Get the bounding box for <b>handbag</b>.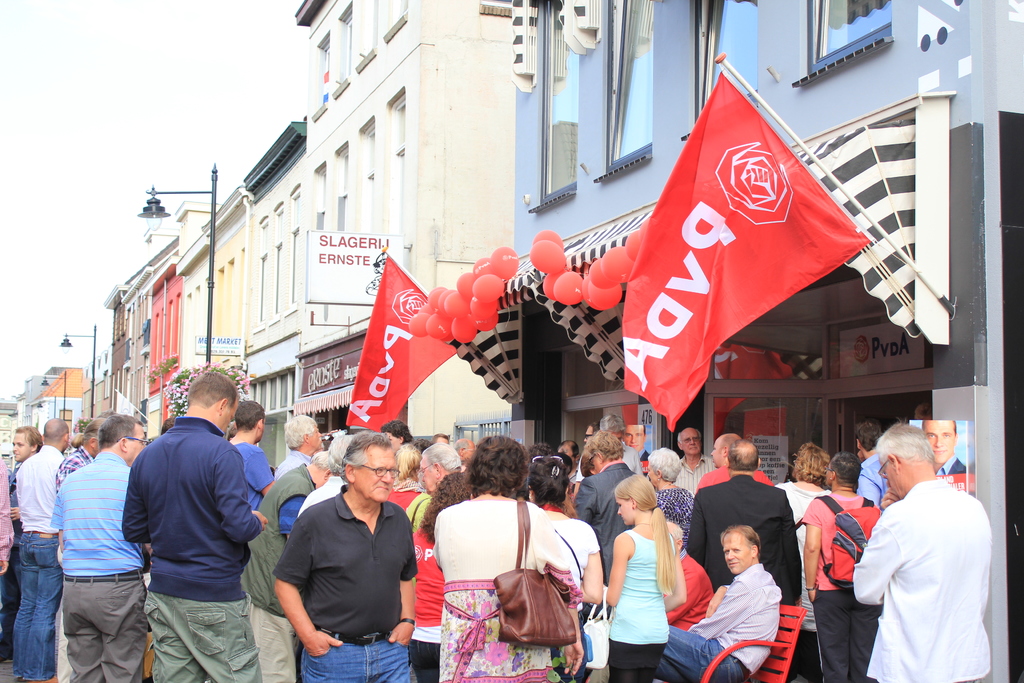
[582,586,611,673].
